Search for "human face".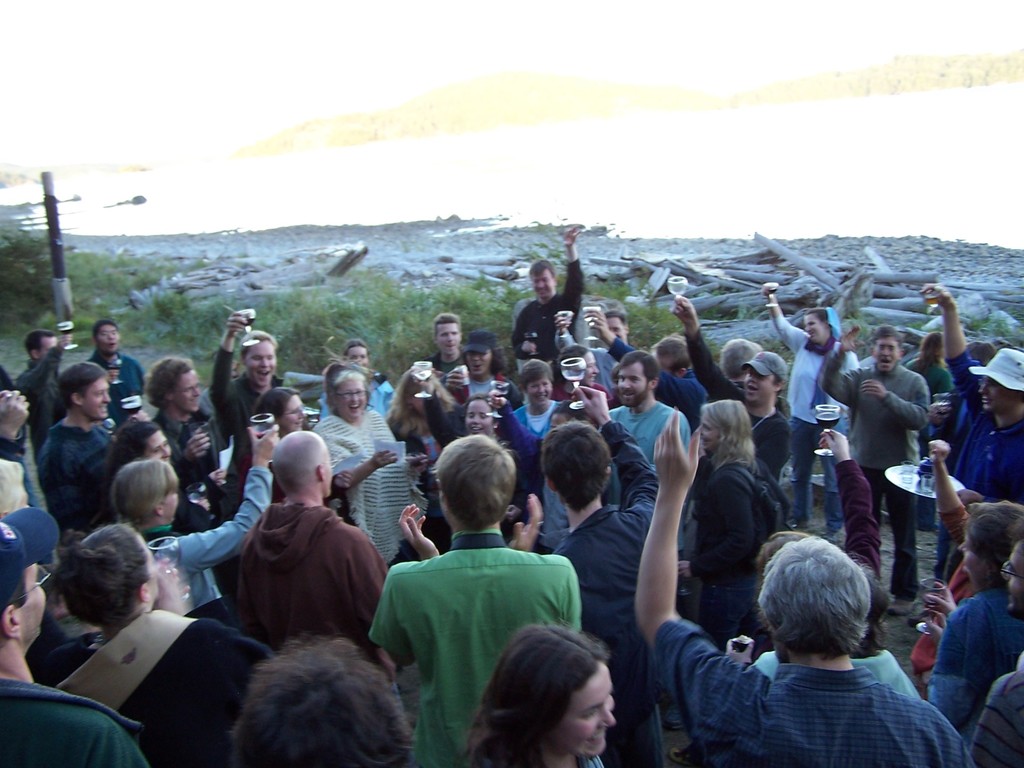
Found at Rect(620, 364, 646, 408).
